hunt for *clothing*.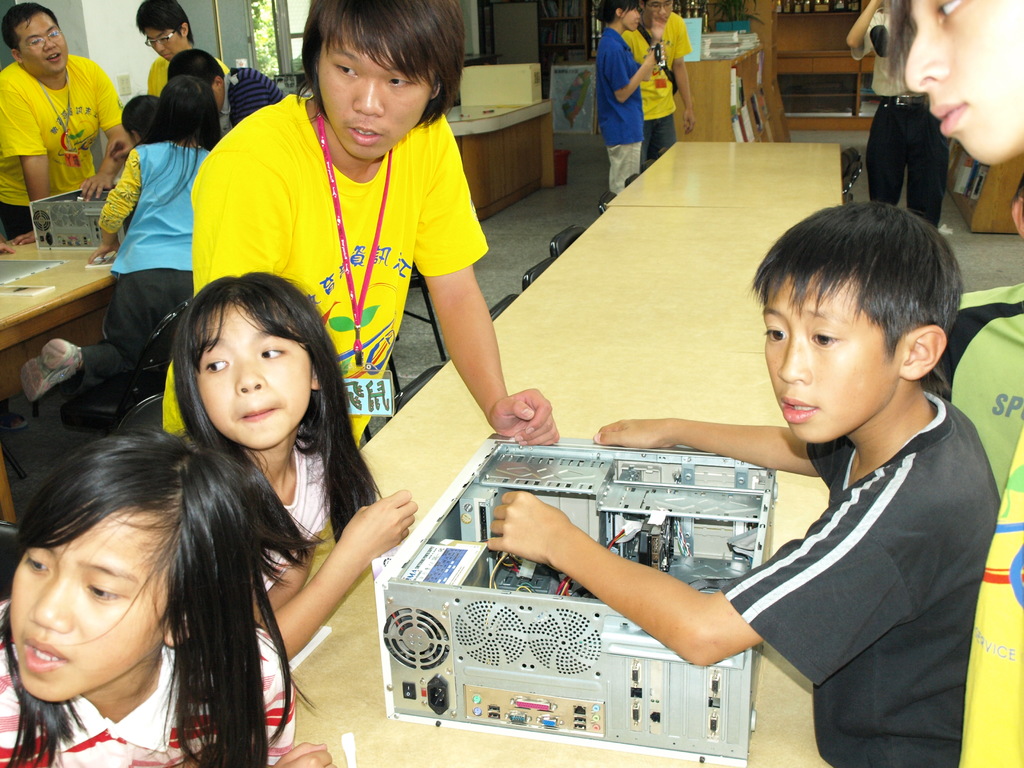
Hunted down at {"left": 848, "top": 8, "right": 954, "bottom": 230}.
